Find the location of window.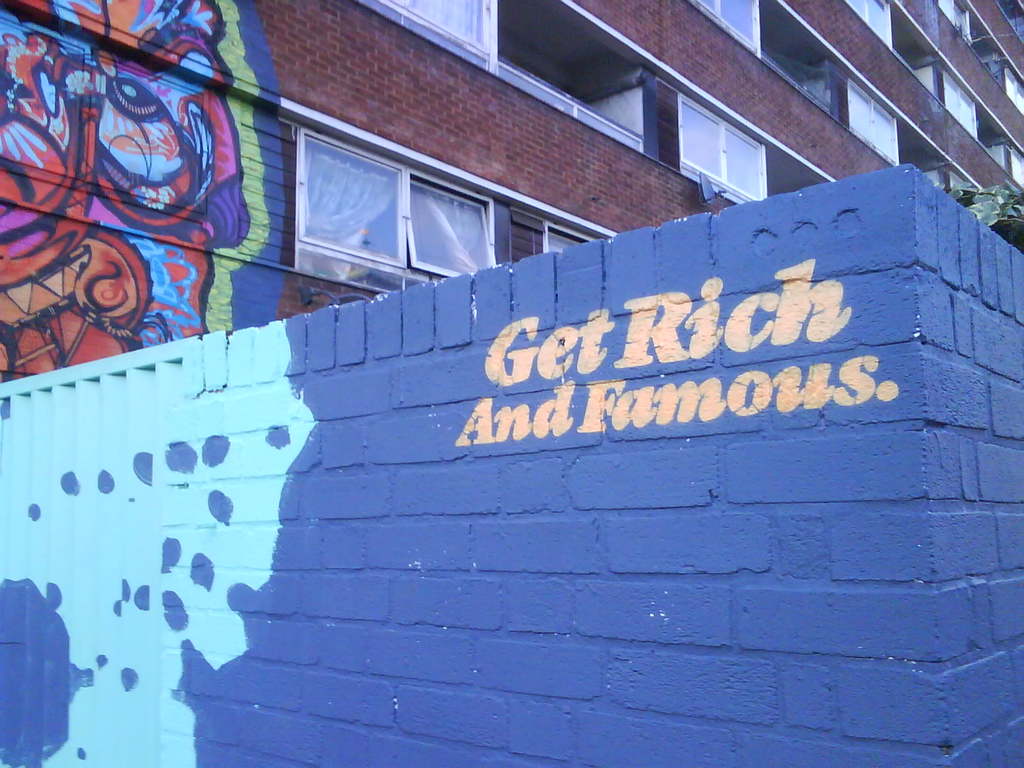
Location: bbox=[846, 77, 981, 193].
